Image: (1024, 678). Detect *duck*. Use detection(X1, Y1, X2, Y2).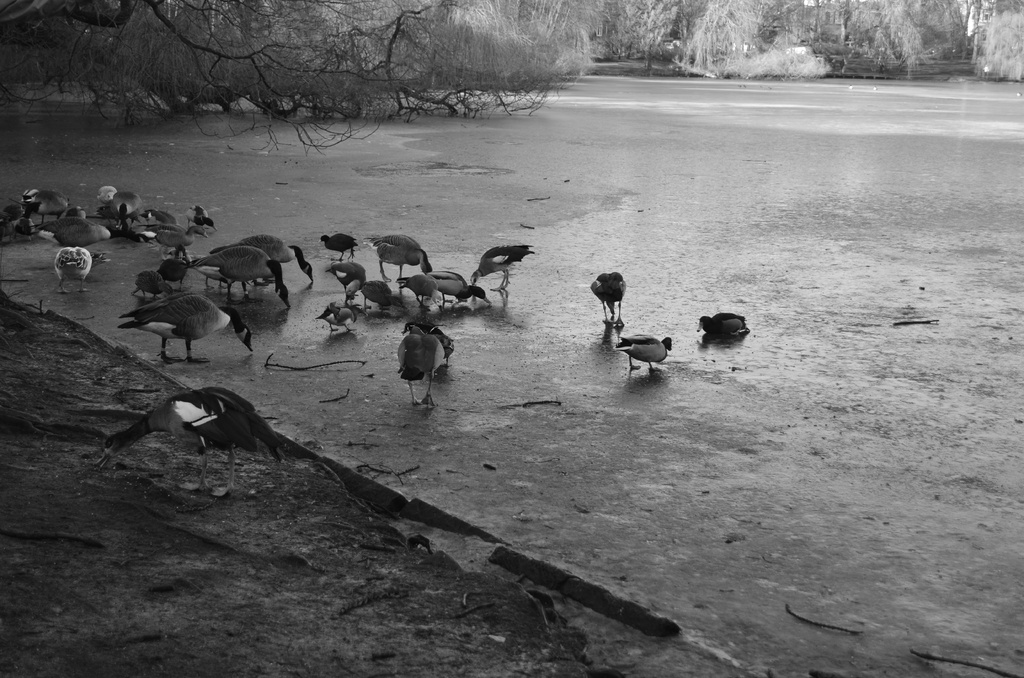
detection(474, 243, 530, 303).
